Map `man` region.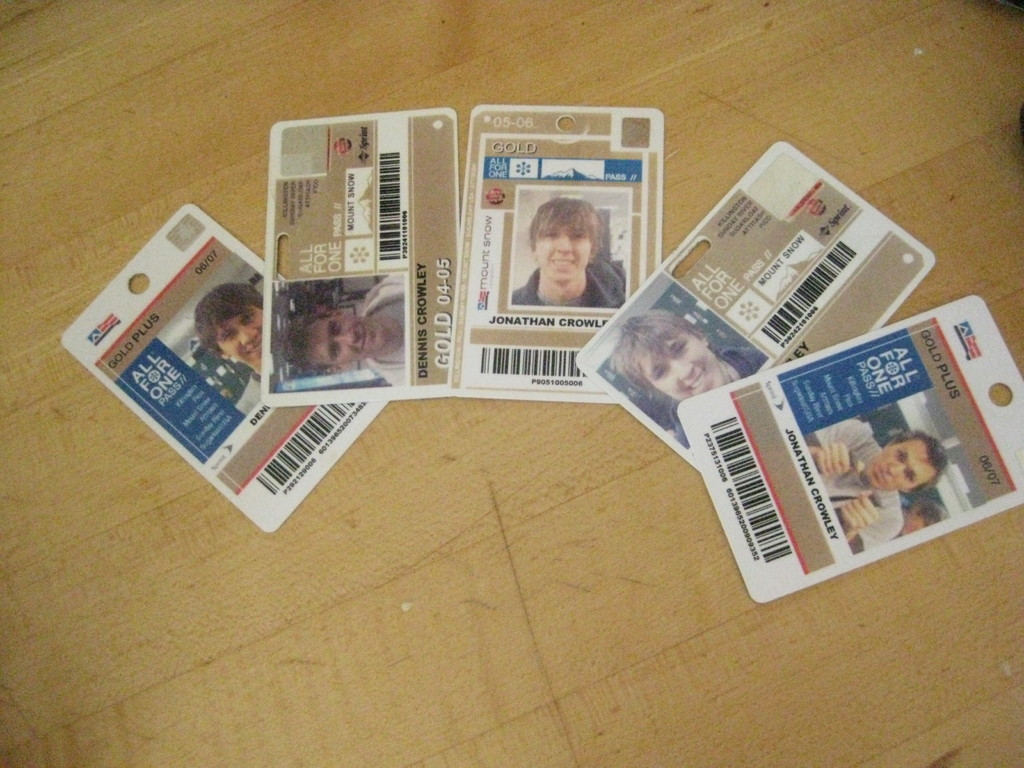
Mapped to l=631, t=318, r=762, b=447.
